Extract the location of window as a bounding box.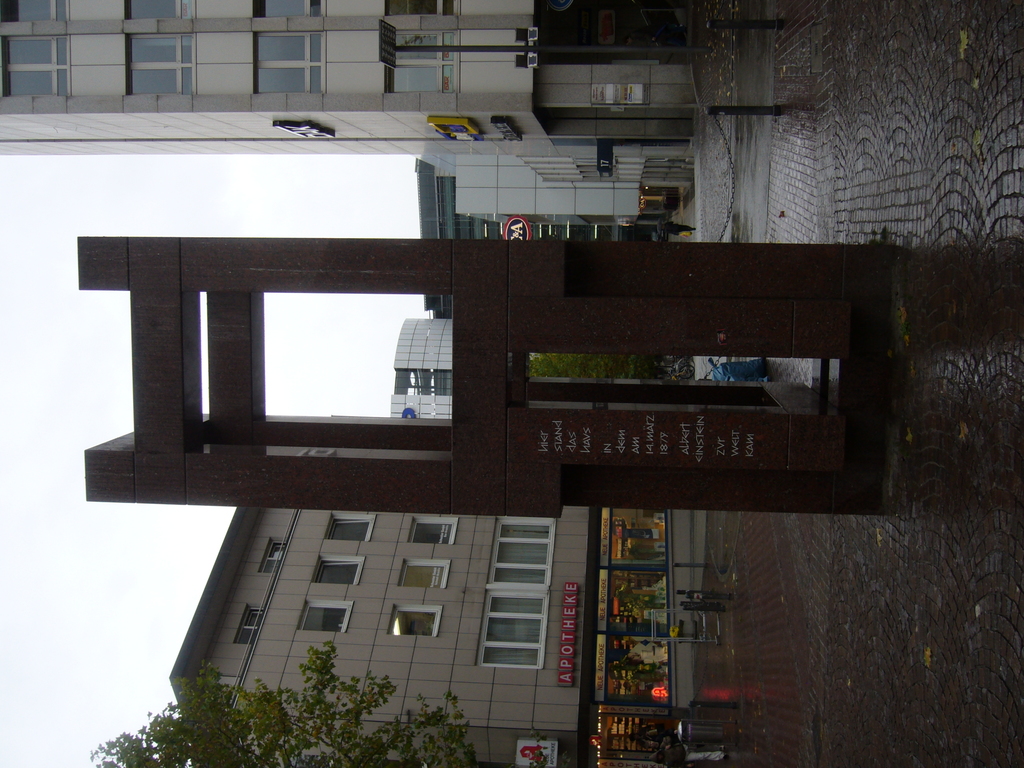
<region>303, 549, 366, 589</region>.
